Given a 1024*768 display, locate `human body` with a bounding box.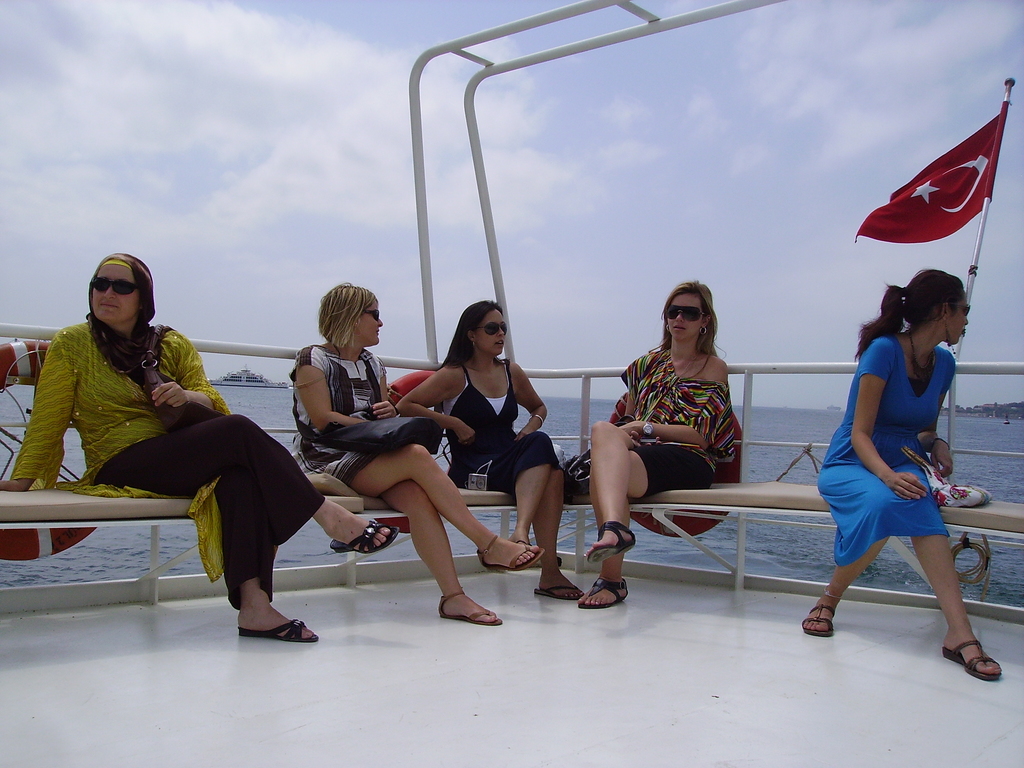
Located: (578,273,740,609).
